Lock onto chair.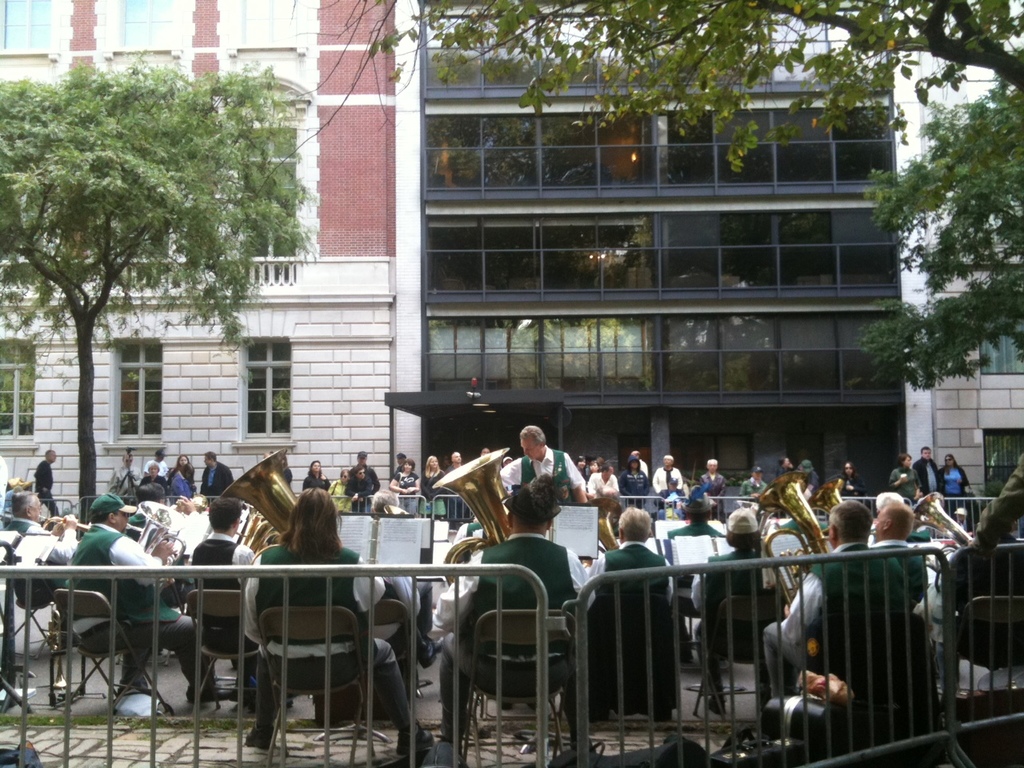
Locked: l=693, t=594, r=780, b=722.
